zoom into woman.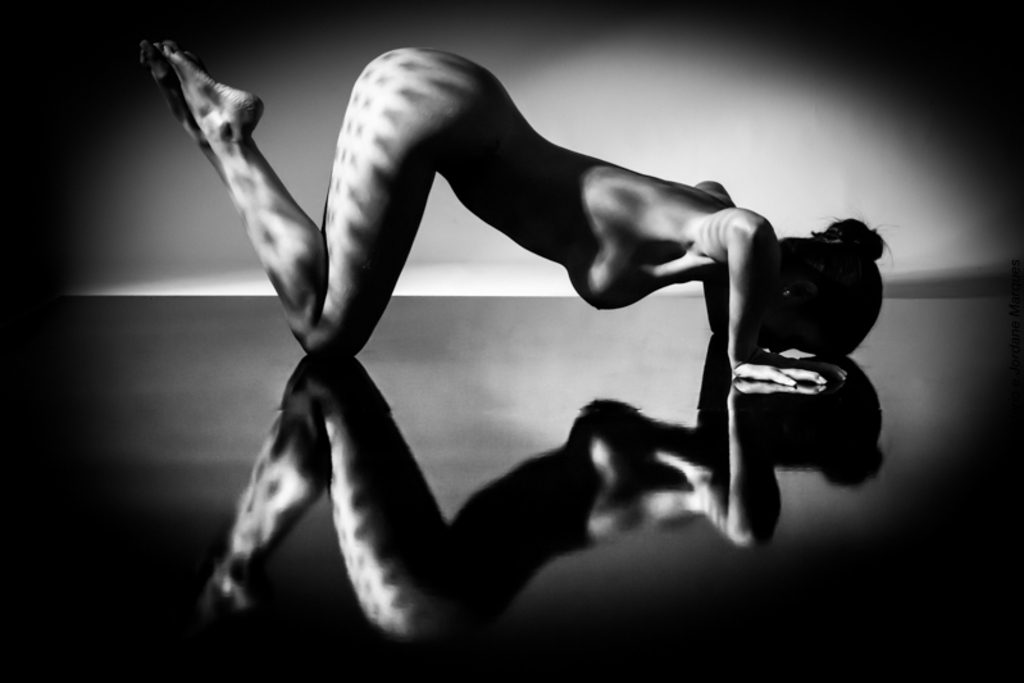
Zoom target: l=141, t=42, r=888, b=388.
